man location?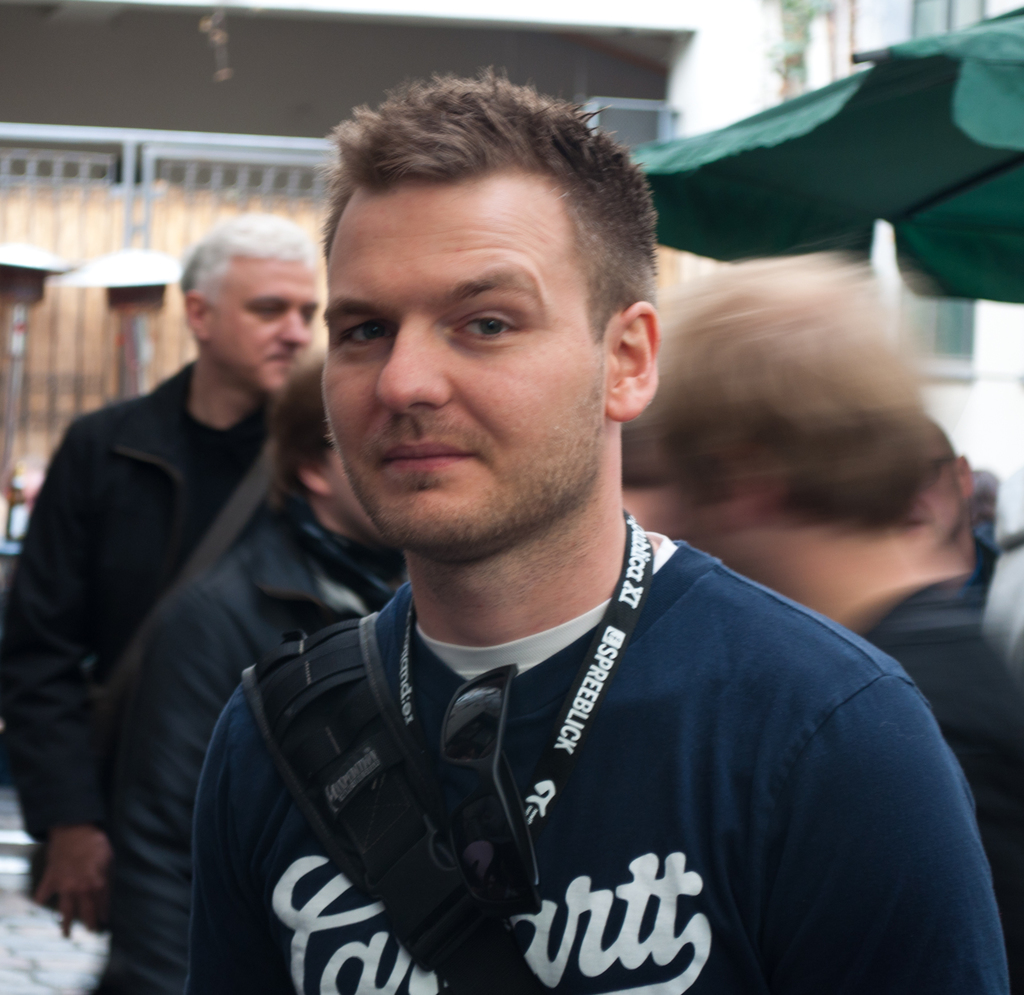
Rect(621, 248, 1023, 994)
